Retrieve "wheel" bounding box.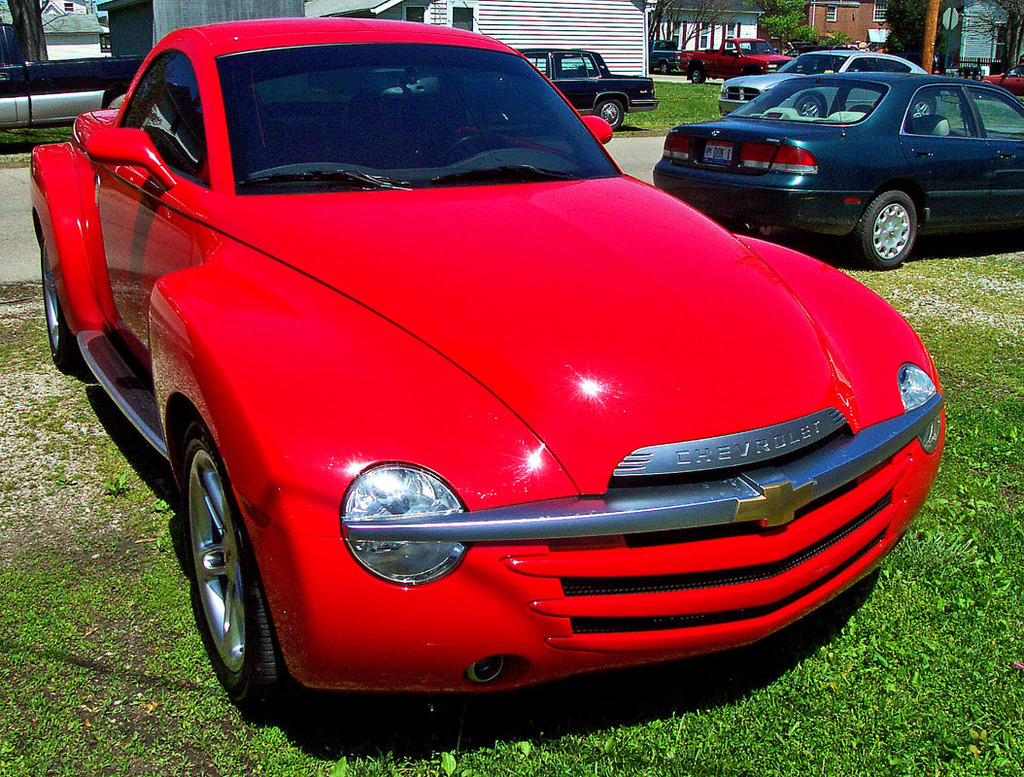
Bounding box: (185, 418, 291, 720).
